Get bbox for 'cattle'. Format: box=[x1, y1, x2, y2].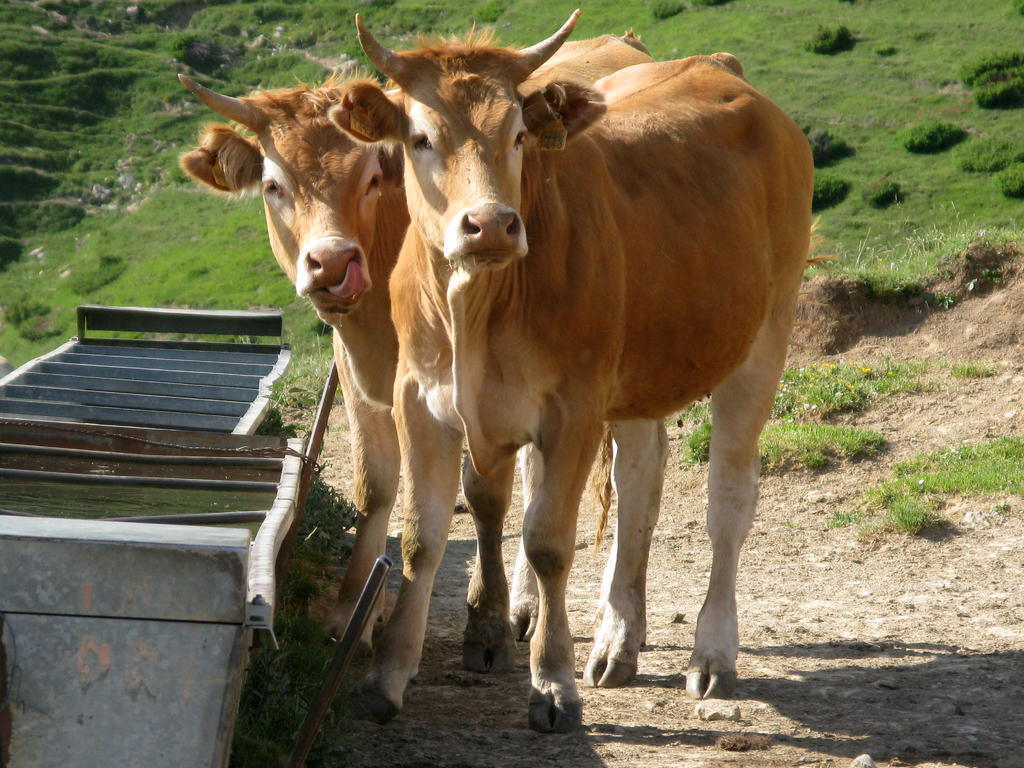
box=[349, 13, 810, 717].
